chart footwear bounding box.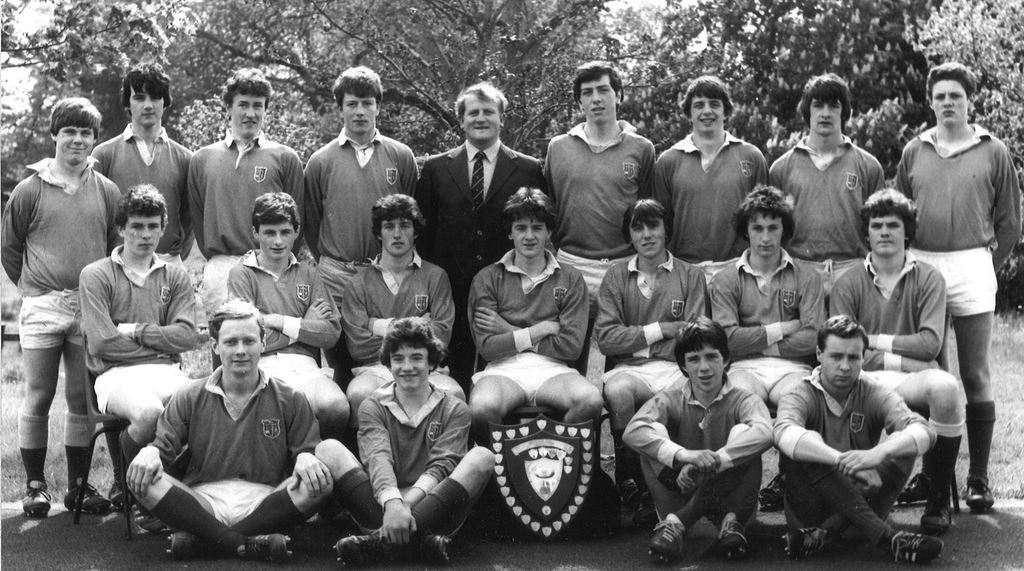
Charted: pyautogui.locateOnScreen(616, 475, 642, 512).
